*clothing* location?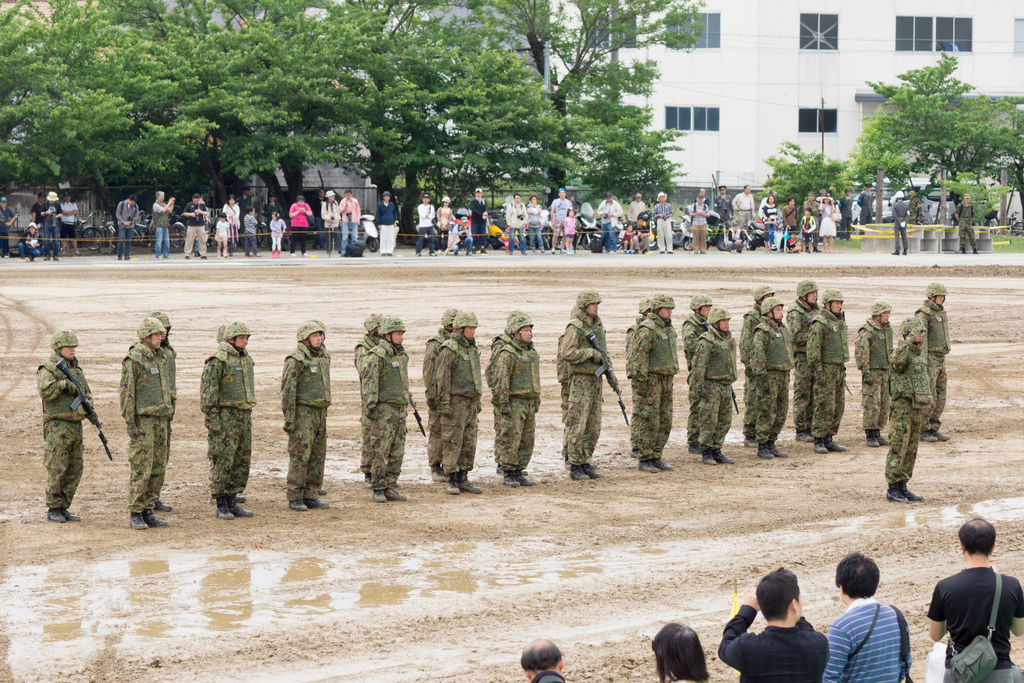
BBox(714, 194, 732, 220)
